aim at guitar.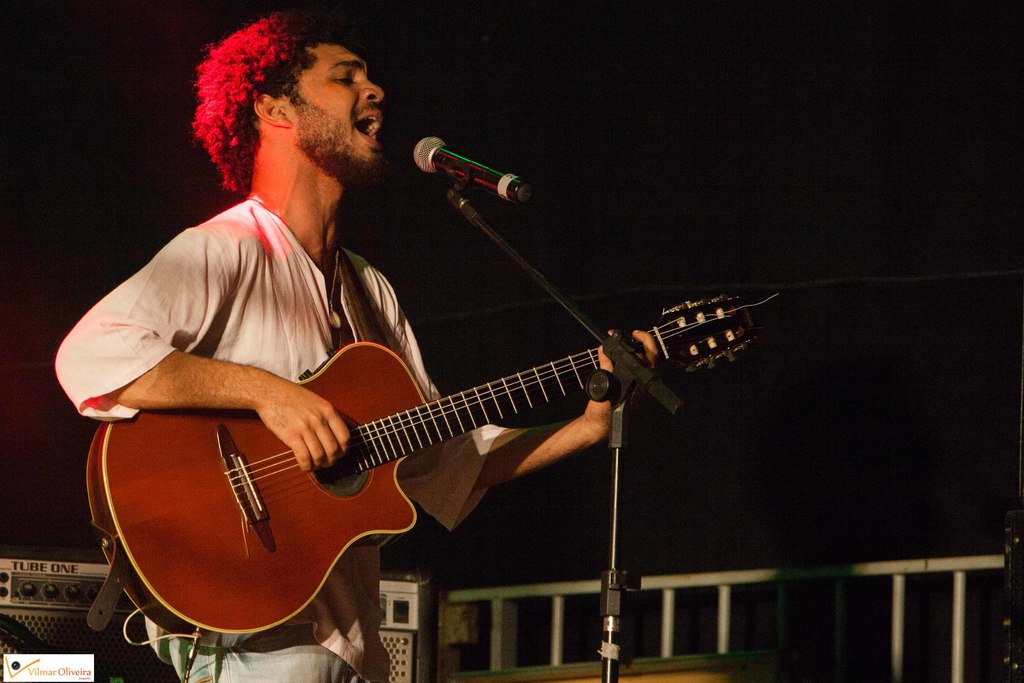
Aimed at select_region(74, 265, 765, 655).
